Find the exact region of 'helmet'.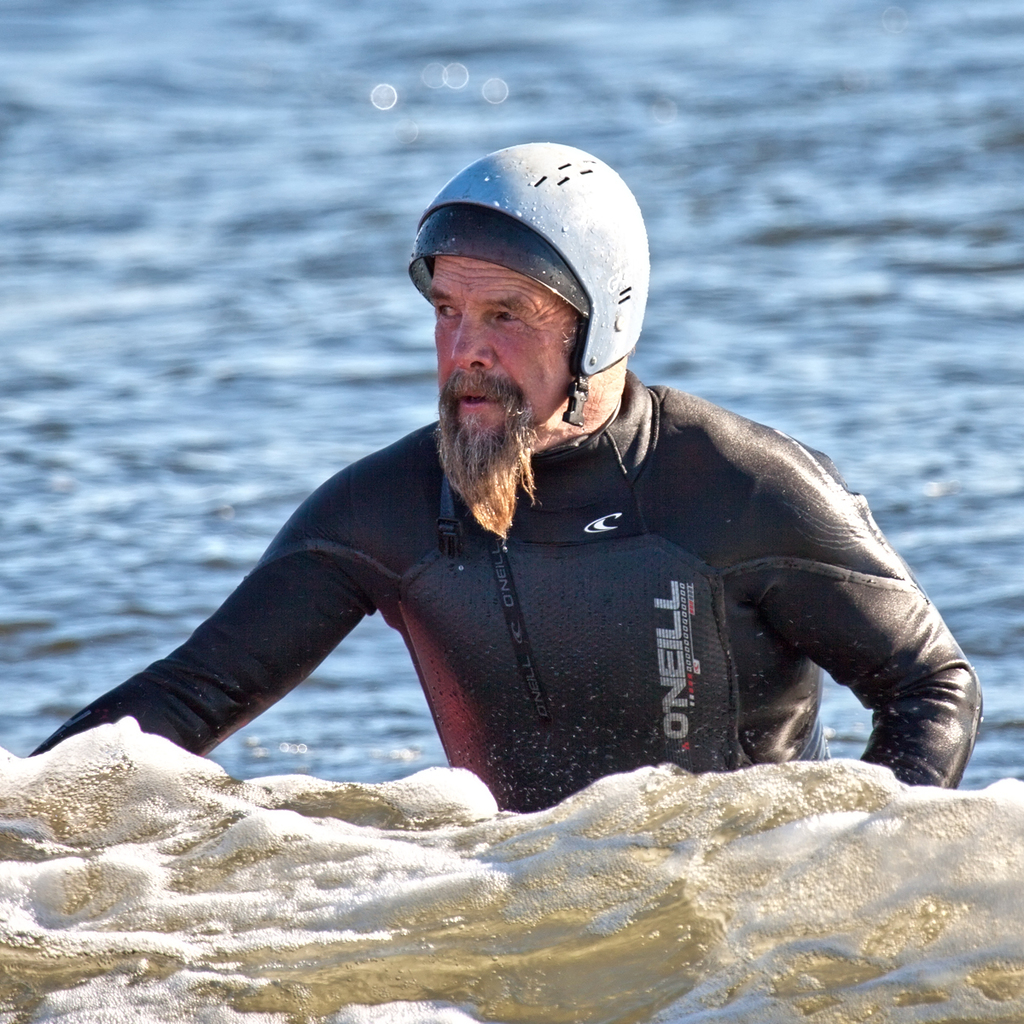
Exact region: left=411, top=136, right=658, bottom=452.
